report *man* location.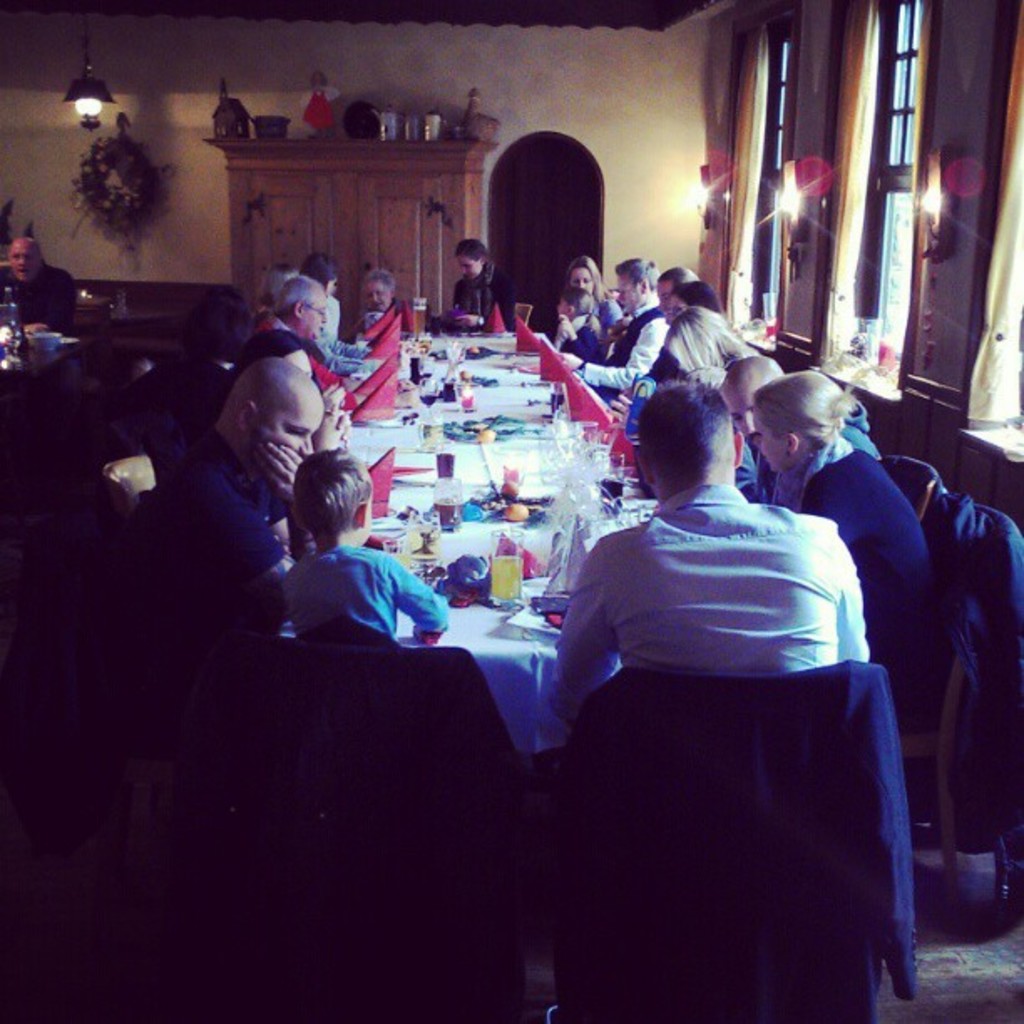
Report: 723:356:880:497.
